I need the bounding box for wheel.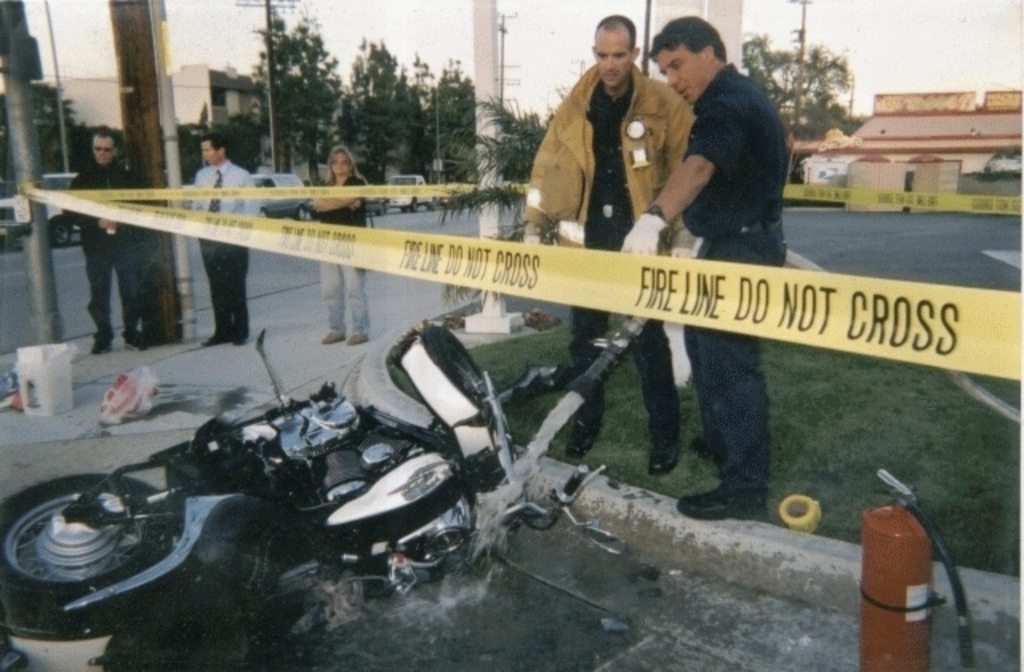
Here it is: Rect(427, 198, 434, 210).
